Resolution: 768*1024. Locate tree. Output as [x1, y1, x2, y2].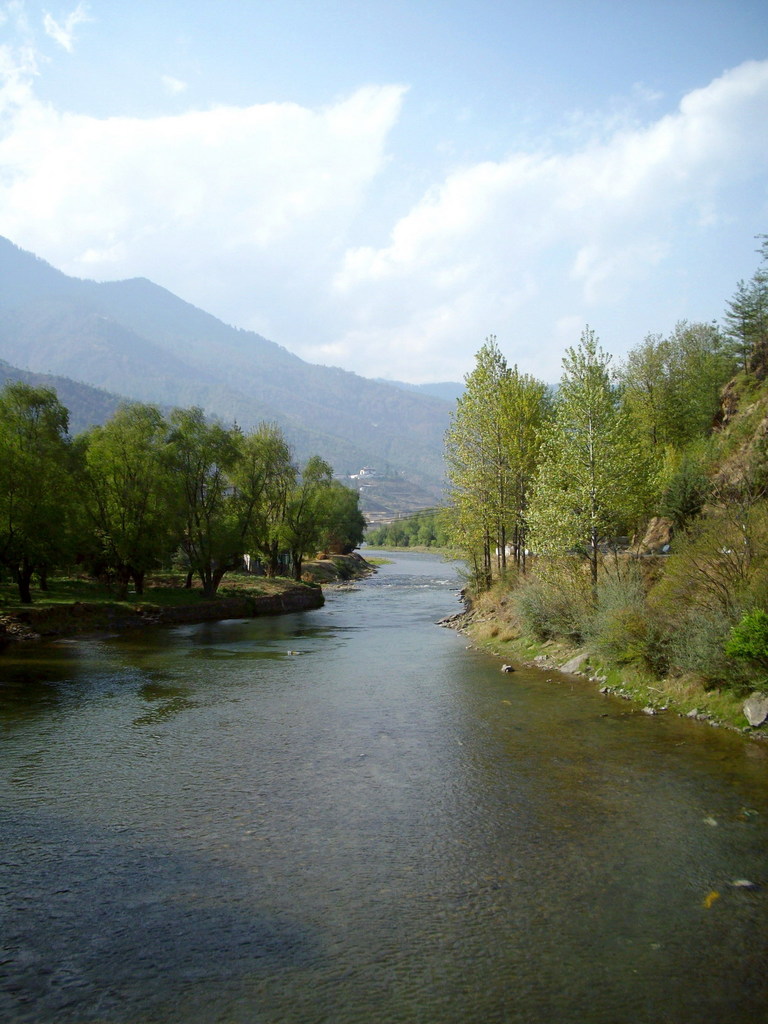
[164, 403, 268, 606].
